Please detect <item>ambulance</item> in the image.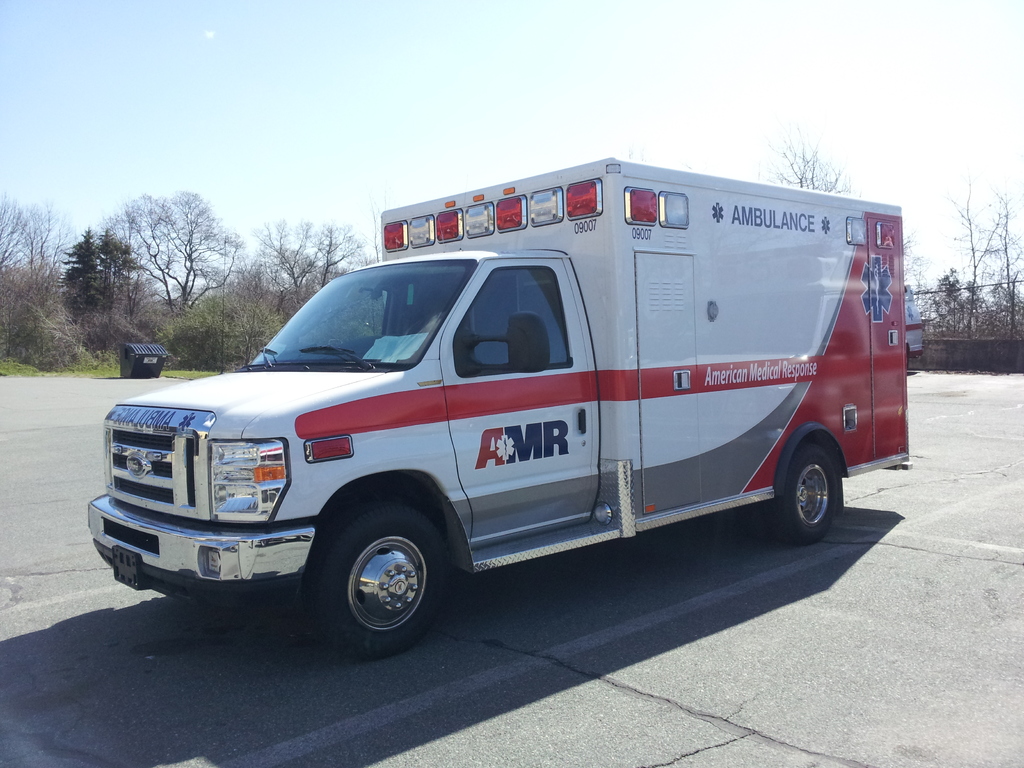
bbox(86, 154, 913, 661).
